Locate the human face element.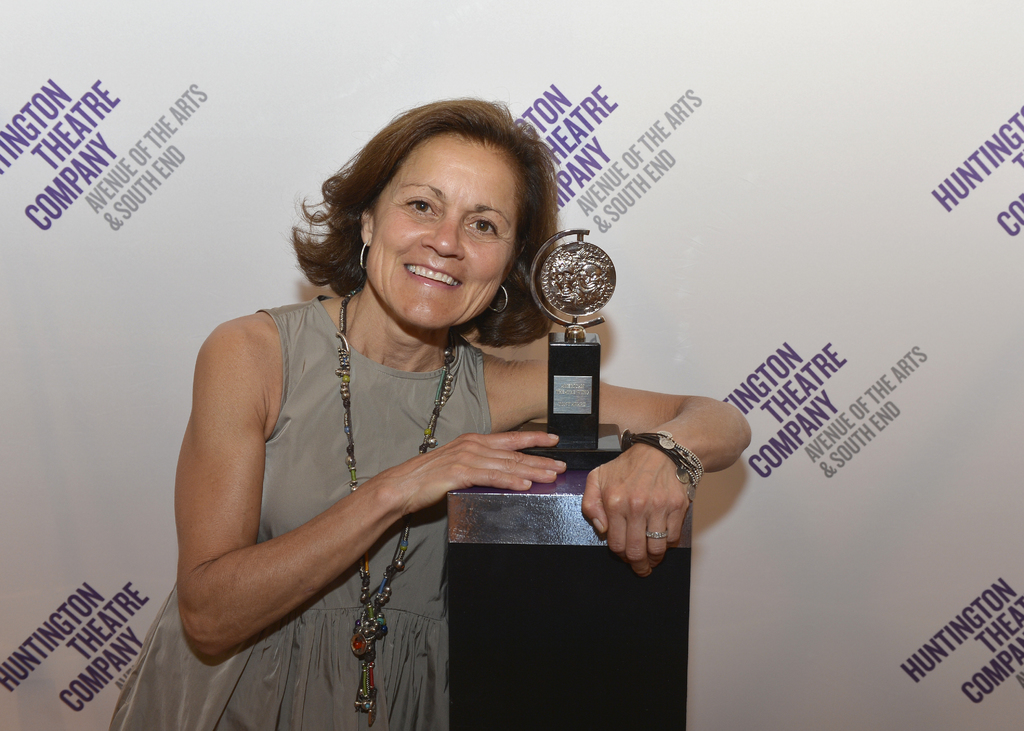
Element bbox: (x1=367, y1=138, x2=514, y2=325).
